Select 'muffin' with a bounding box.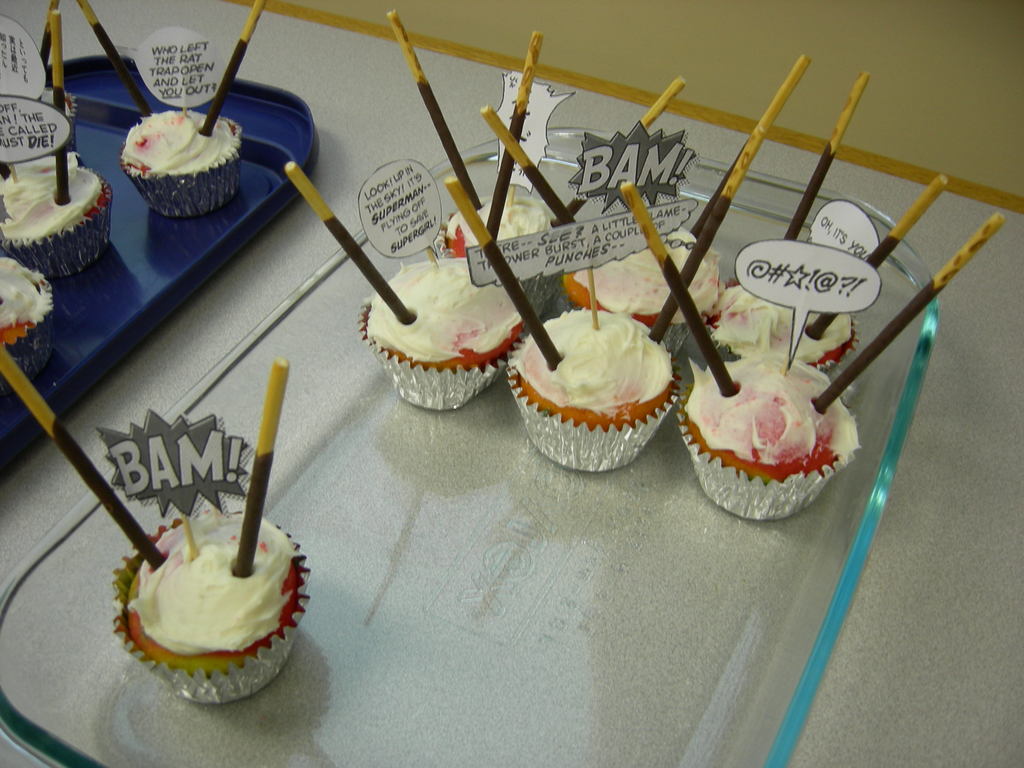
[106, 508, 313, 705].
